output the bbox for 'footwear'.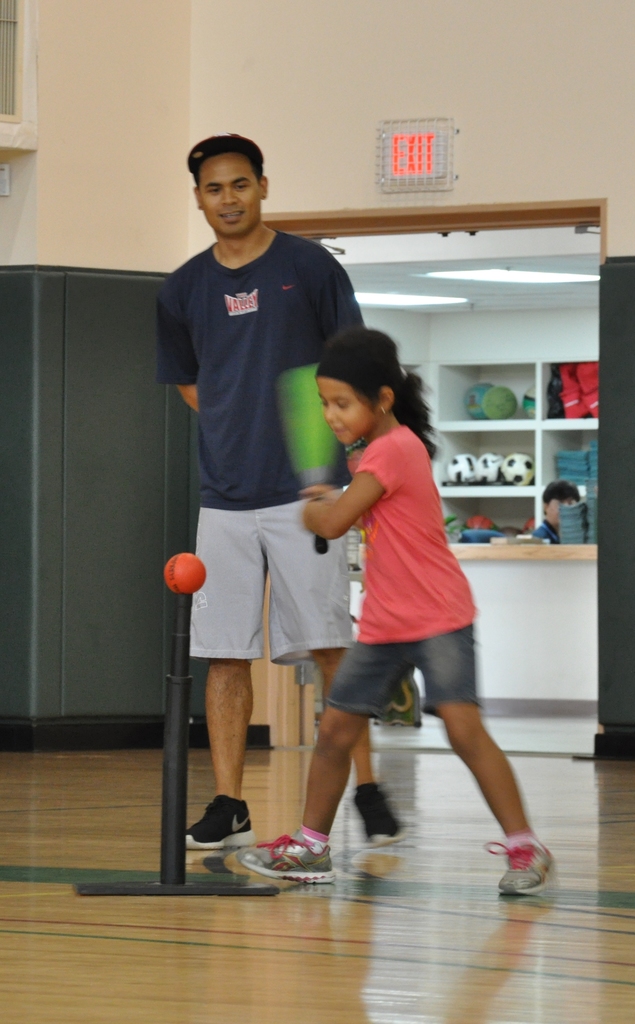
x1=354 y1=781 x2=405 y2=841.
